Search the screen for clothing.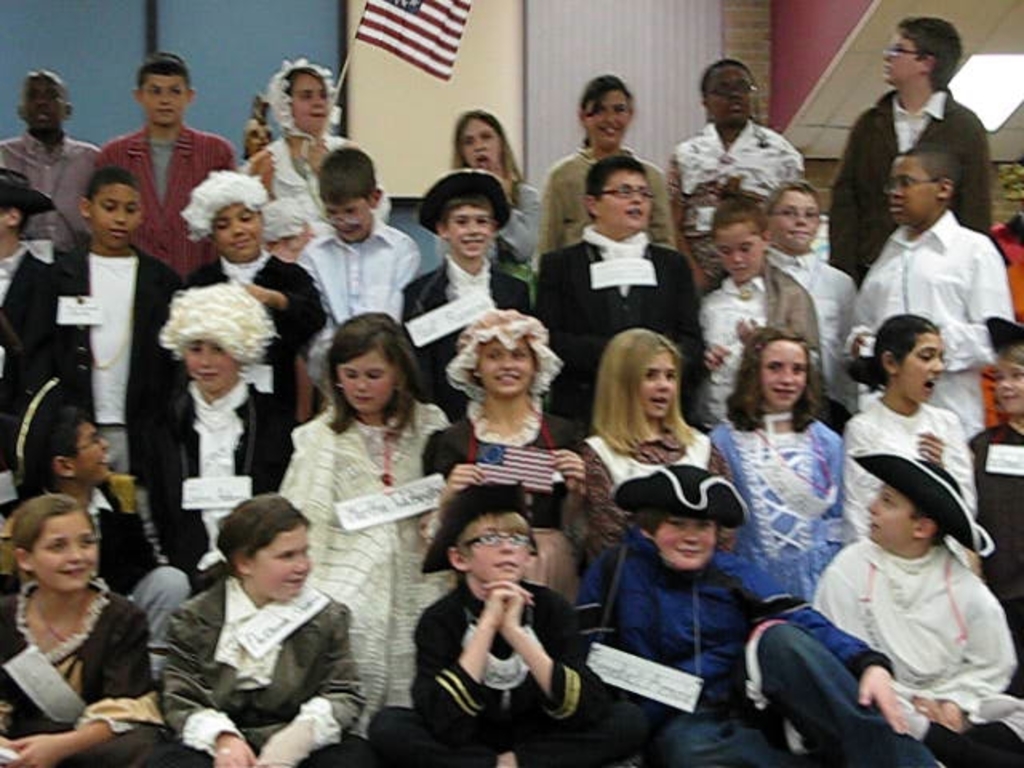
Found at [x1=0, y1=581, x2=181, y2=766].
